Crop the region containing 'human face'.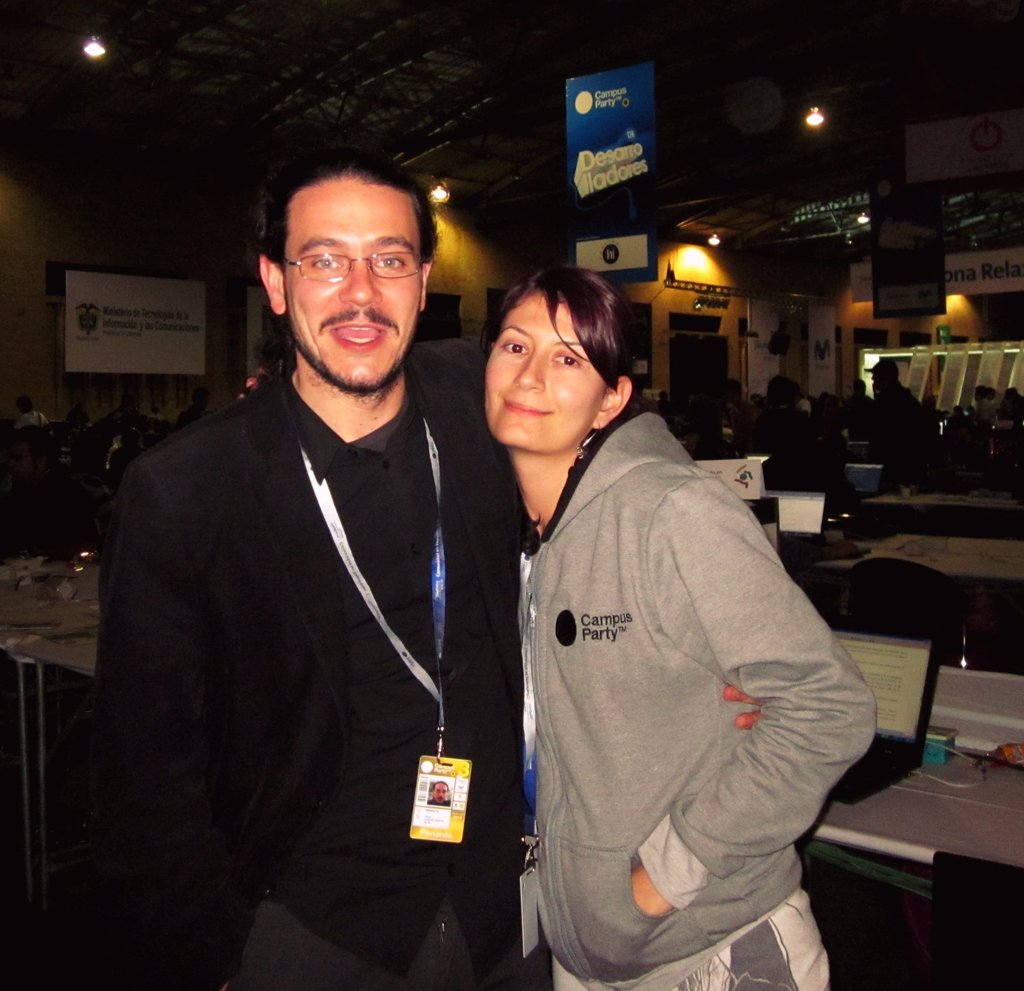
Crop region: bbox(485, 286, 598, 451).
